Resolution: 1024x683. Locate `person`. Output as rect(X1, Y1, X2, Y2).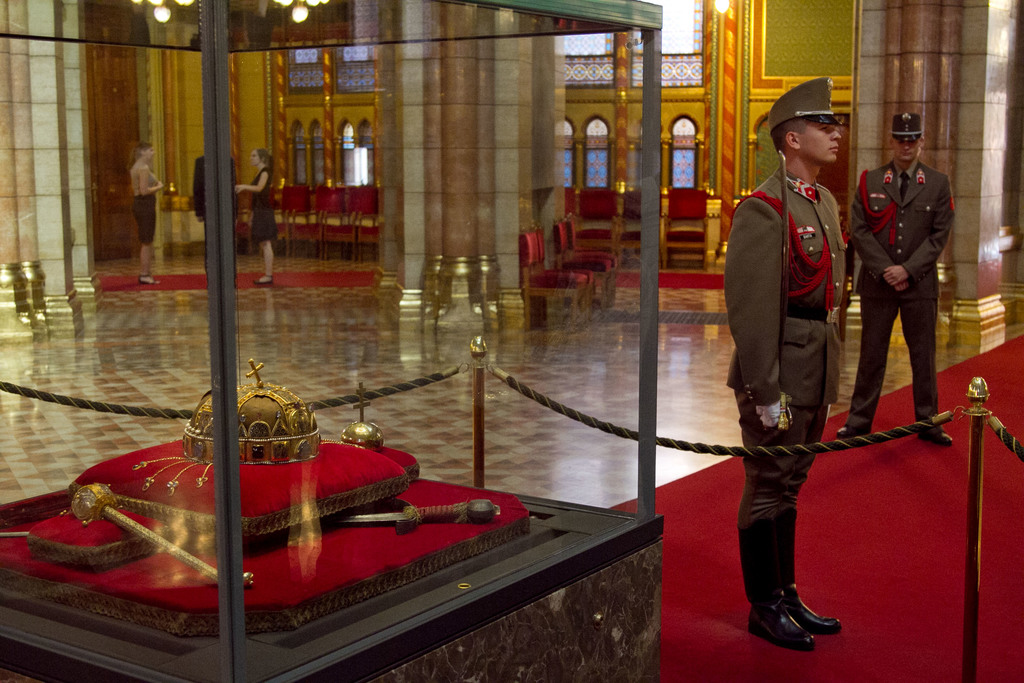
rect(129, 140, 165, 286).
